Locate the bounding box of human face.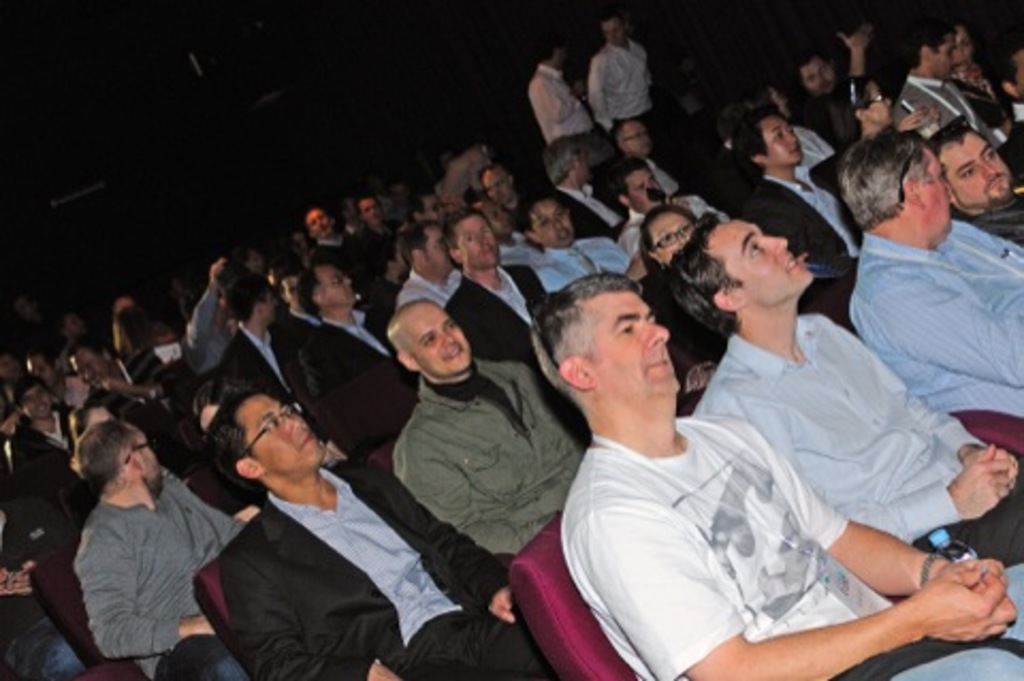
Bounding box: bbox(629, 175, 659, 205).
